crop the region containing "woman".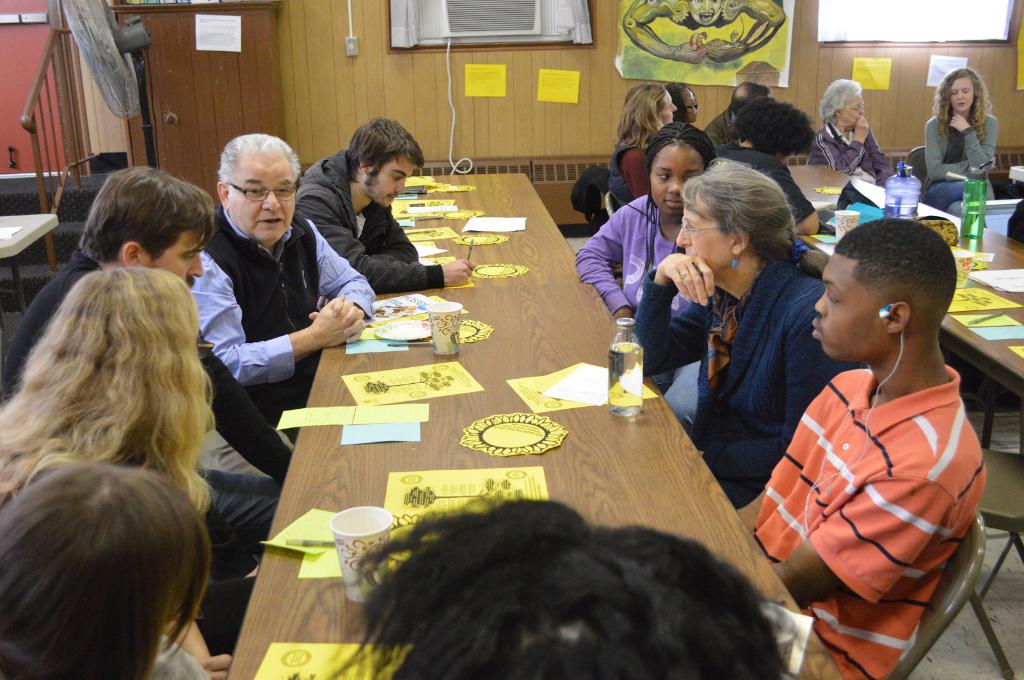
Crop region: <region>0, 263, 259, 638</region>.
